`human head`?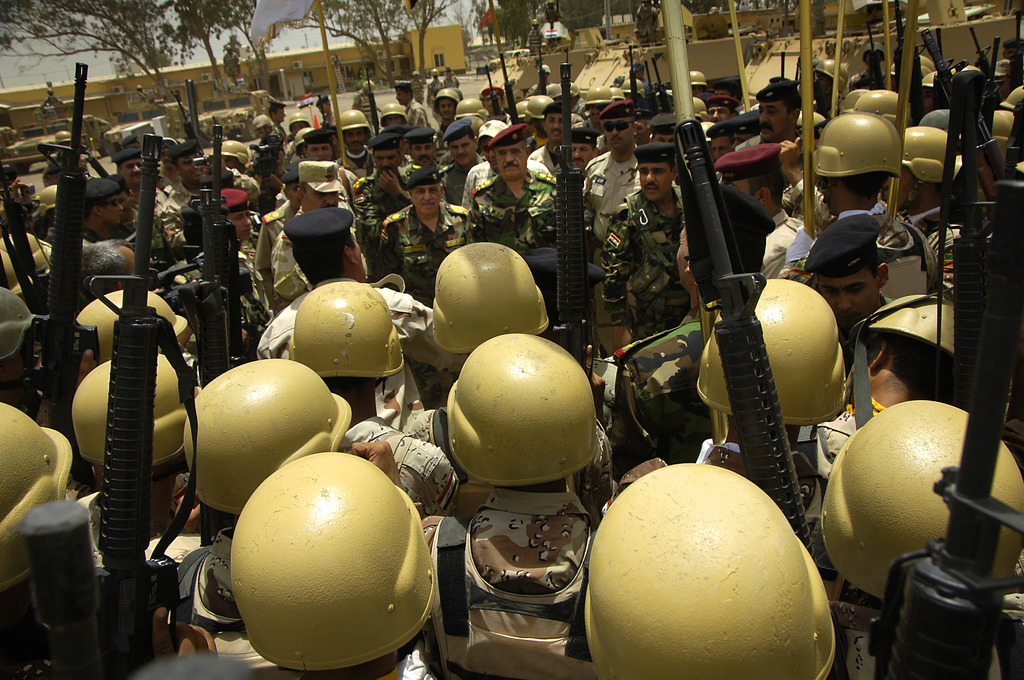
{"left": 702, "top": 121, "right": 730, "bottom": 161}
